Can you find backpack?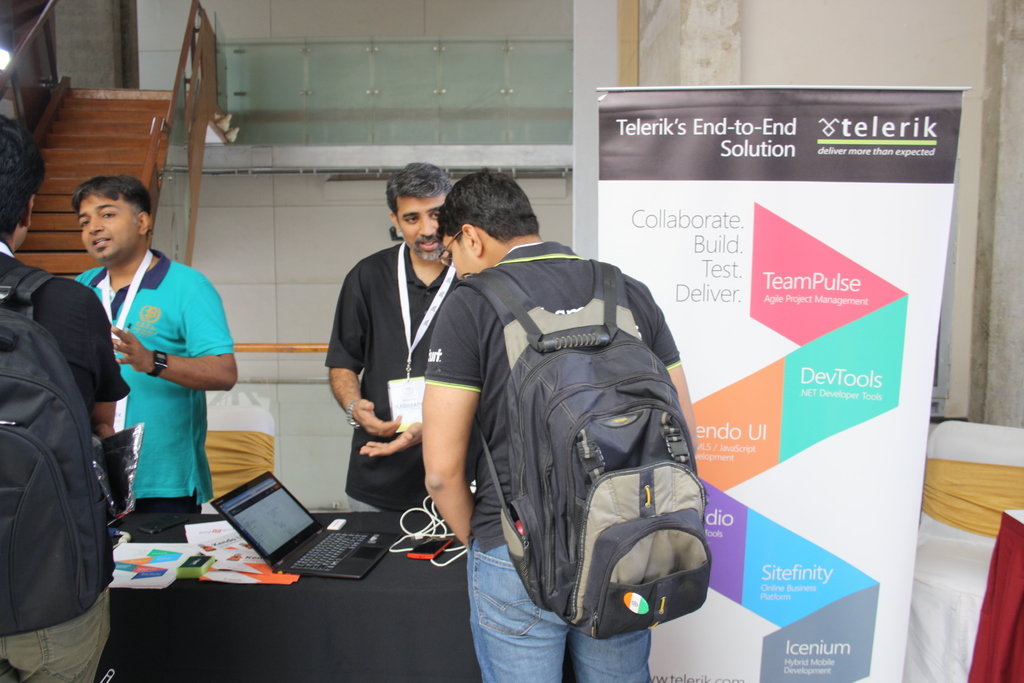
Yes, bounding box: x1=0, y1=270, x2=118, y2=632.
